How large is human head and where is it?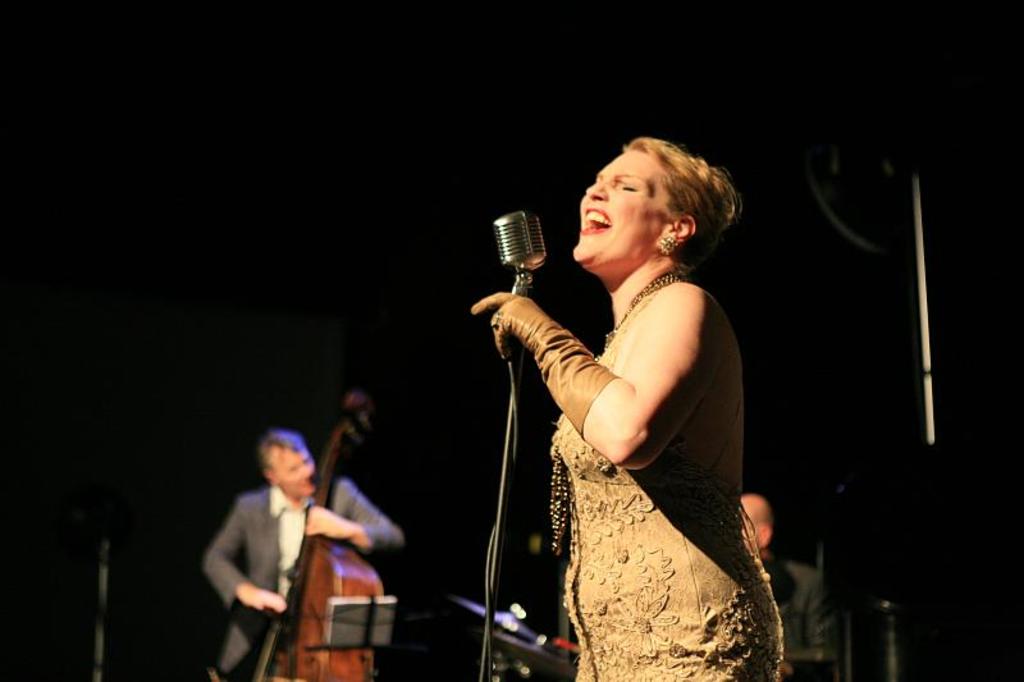
Bounding box: [573,136,740,275].
